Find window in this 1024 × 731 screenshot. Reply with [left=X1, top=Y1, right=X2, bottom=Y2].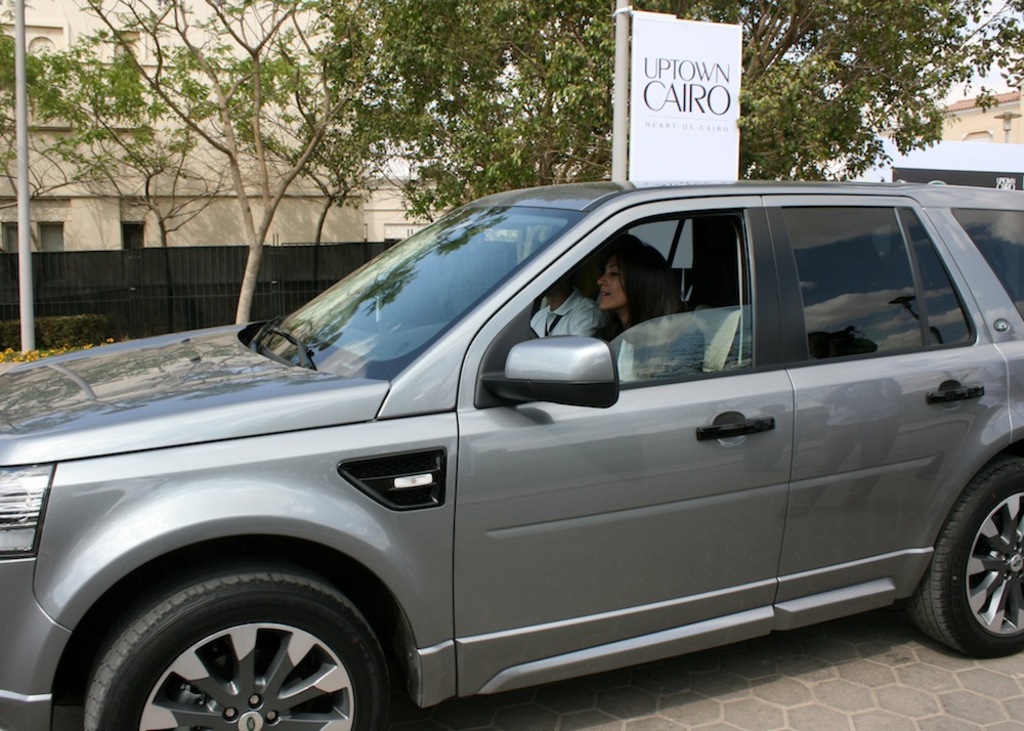
[left=120, top=224, right=145, bottom=247].
